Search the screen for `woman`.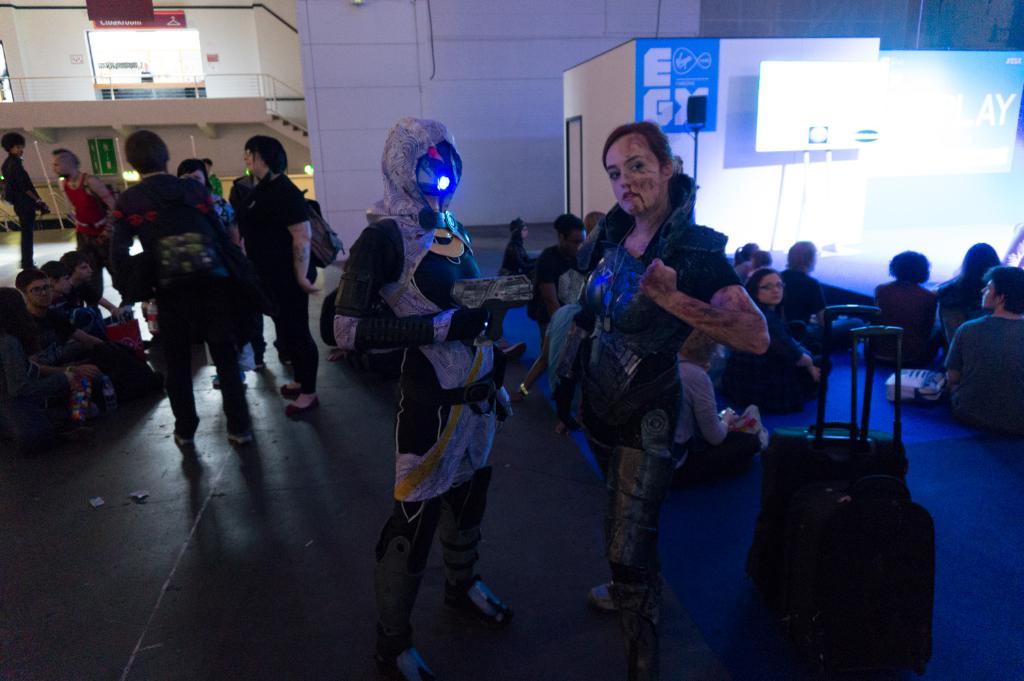
Found at box(554, 107, 774, 624).
